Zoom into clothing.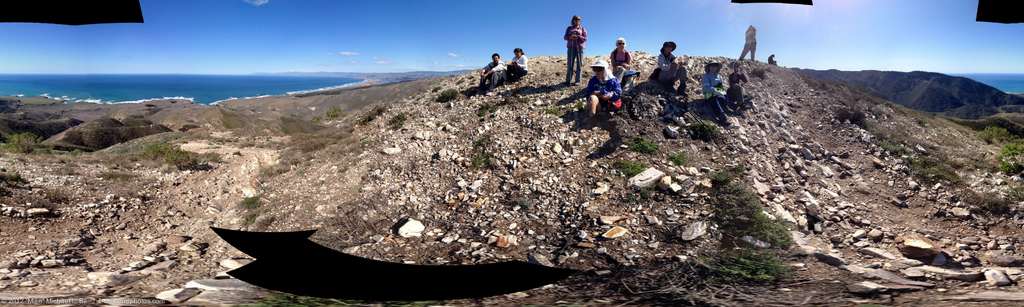
Zoom target: BBox(477, 53, 507, 90).
